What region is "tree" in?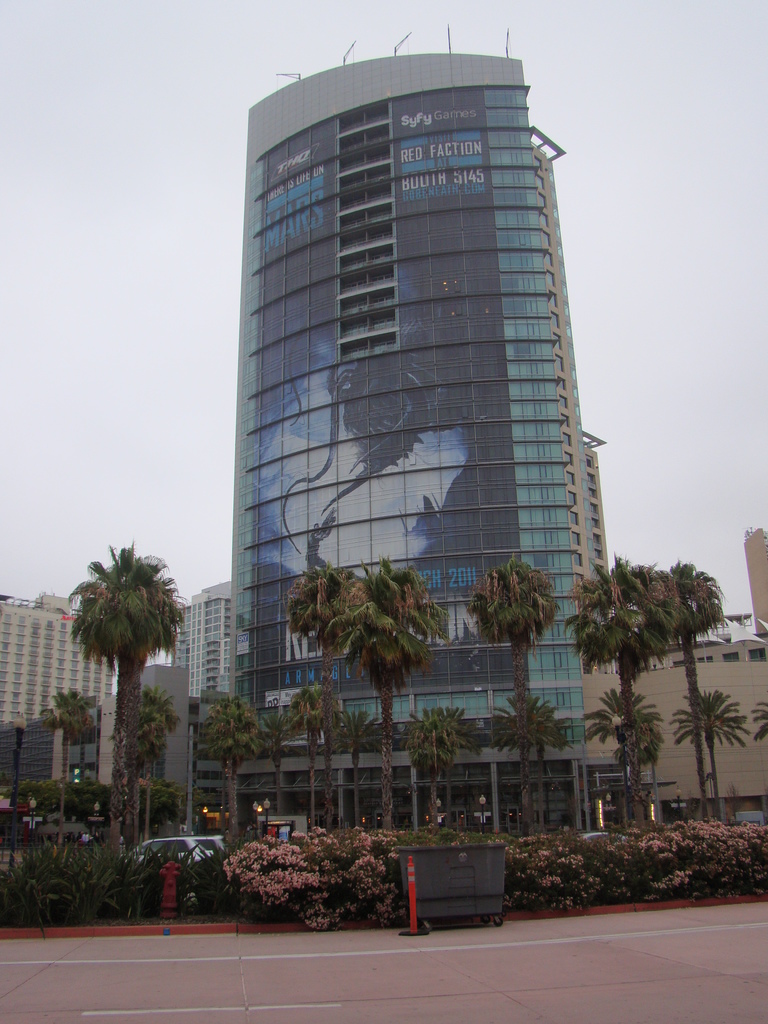
box=[325, 562, 454, 833].
